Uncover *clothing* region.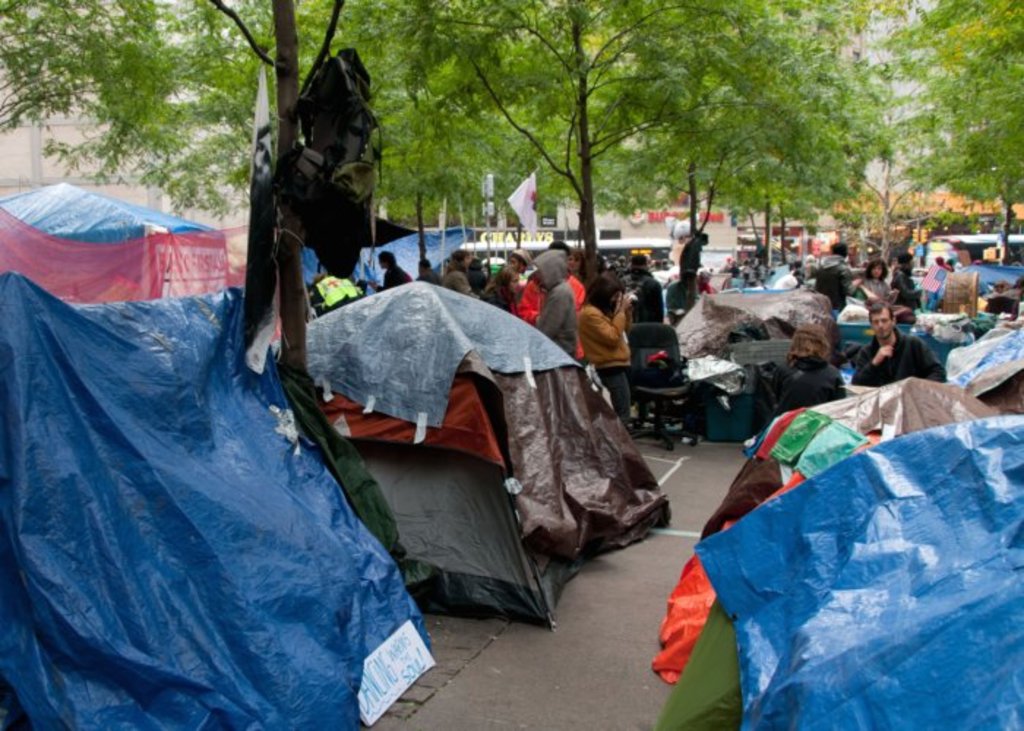
Uncovered: detection(989, 289, 1021, 319).
